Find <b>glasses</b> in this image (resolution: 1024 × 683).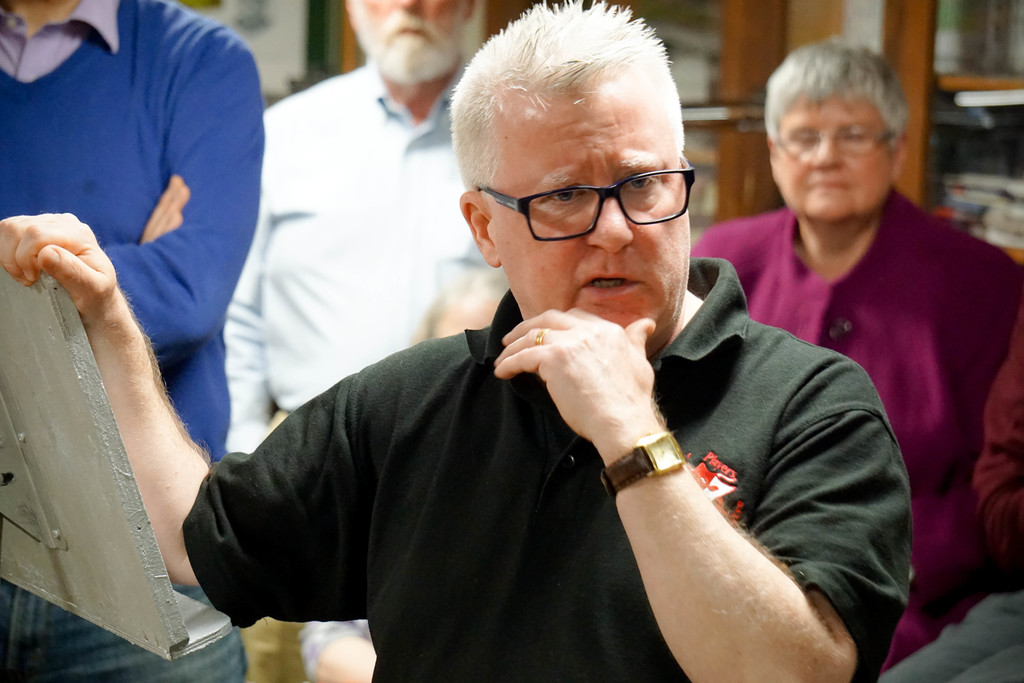
crop(476, 155, 702, 233).
